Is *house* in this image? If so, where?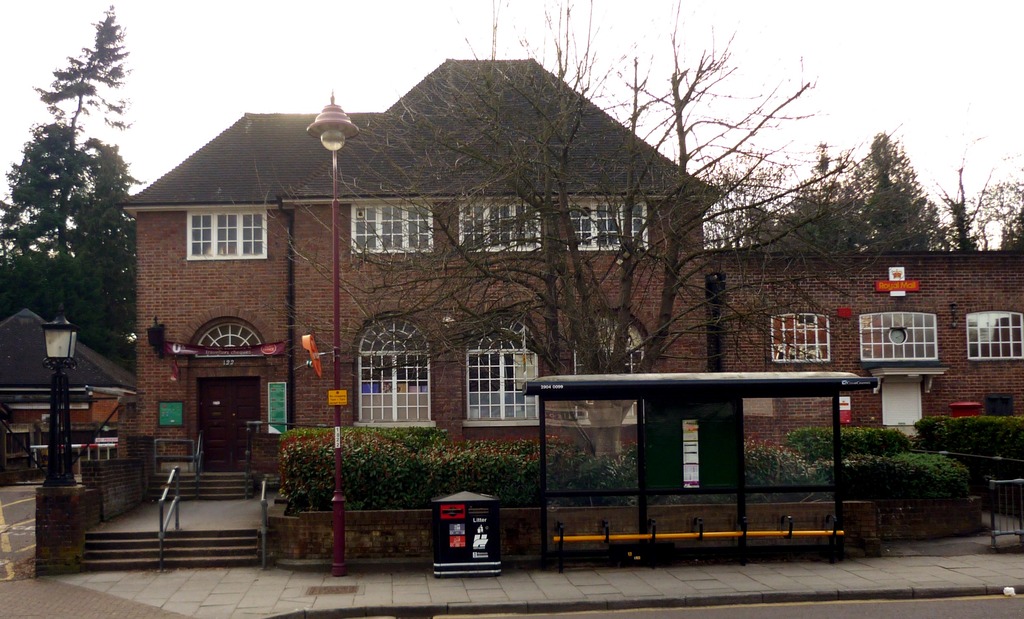
Yes, at pyautogui.locateOnScreen(859, 240, 970, 425).
